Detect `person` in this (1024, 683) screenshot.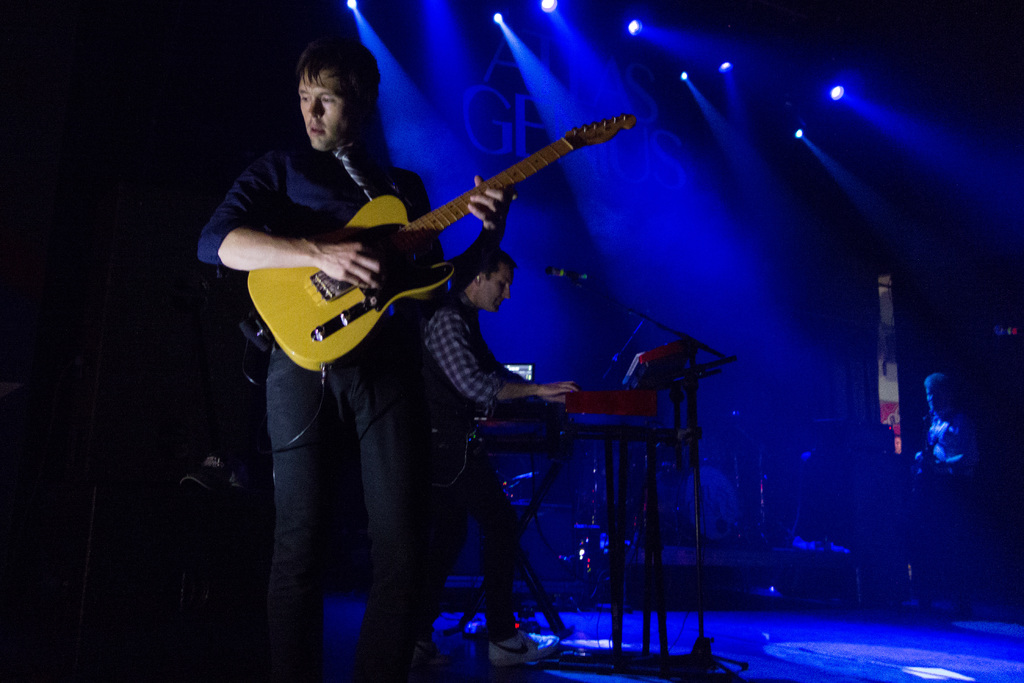
Detection: [913, 359, 996, 573].
